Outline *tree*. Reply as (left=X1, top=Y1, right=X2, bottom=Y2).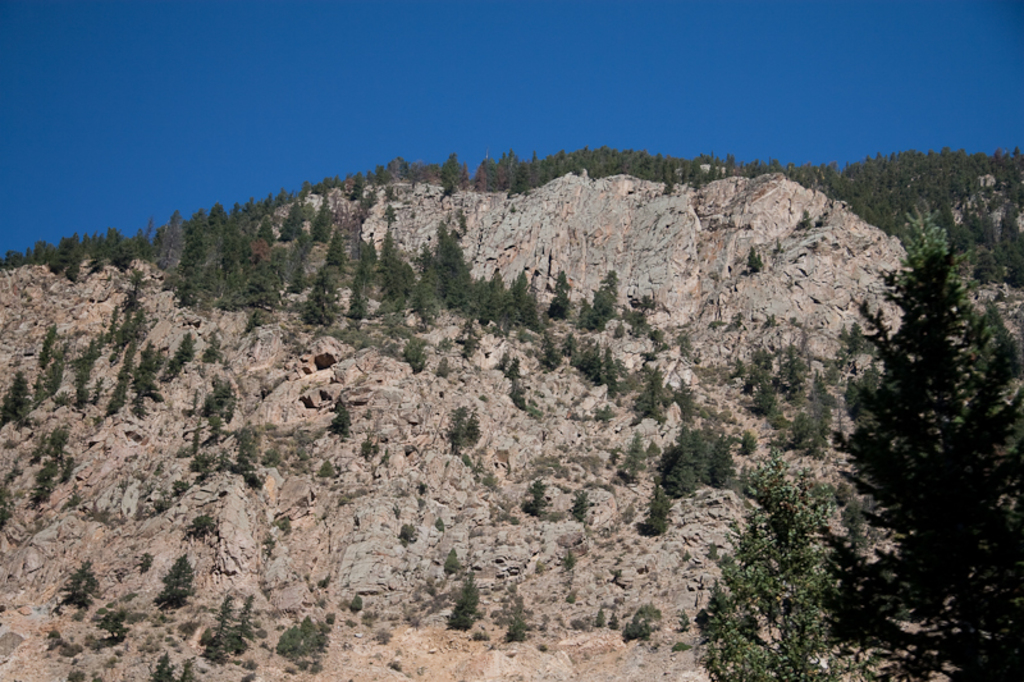
(left=201, top=335, right=227, bottom=367).
